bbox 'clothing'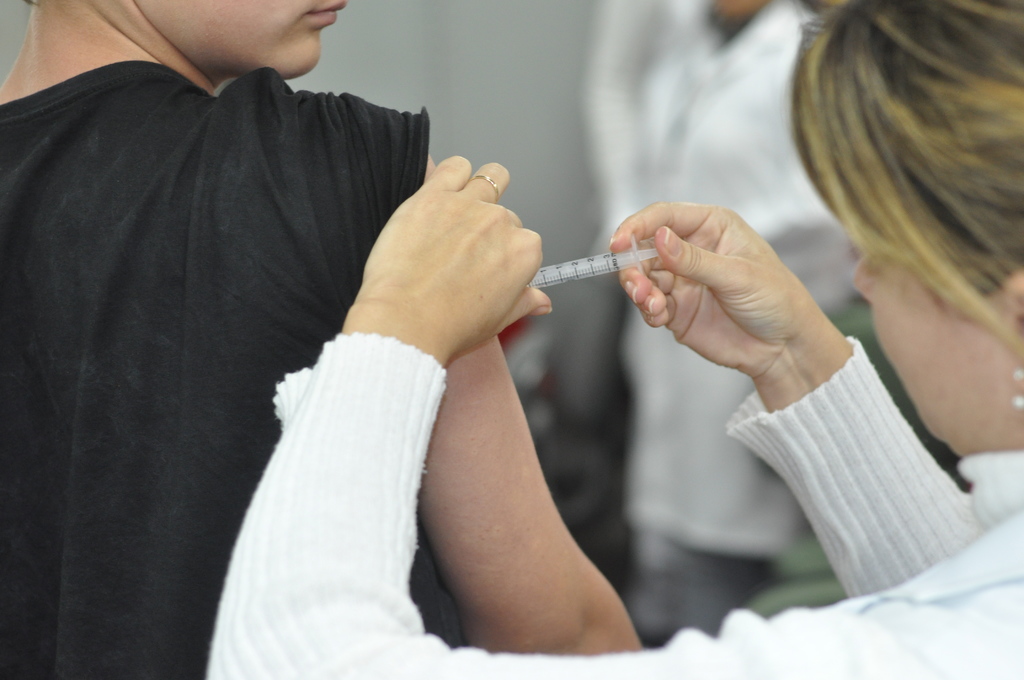
left=0, top=61, right=434, bottom=679
